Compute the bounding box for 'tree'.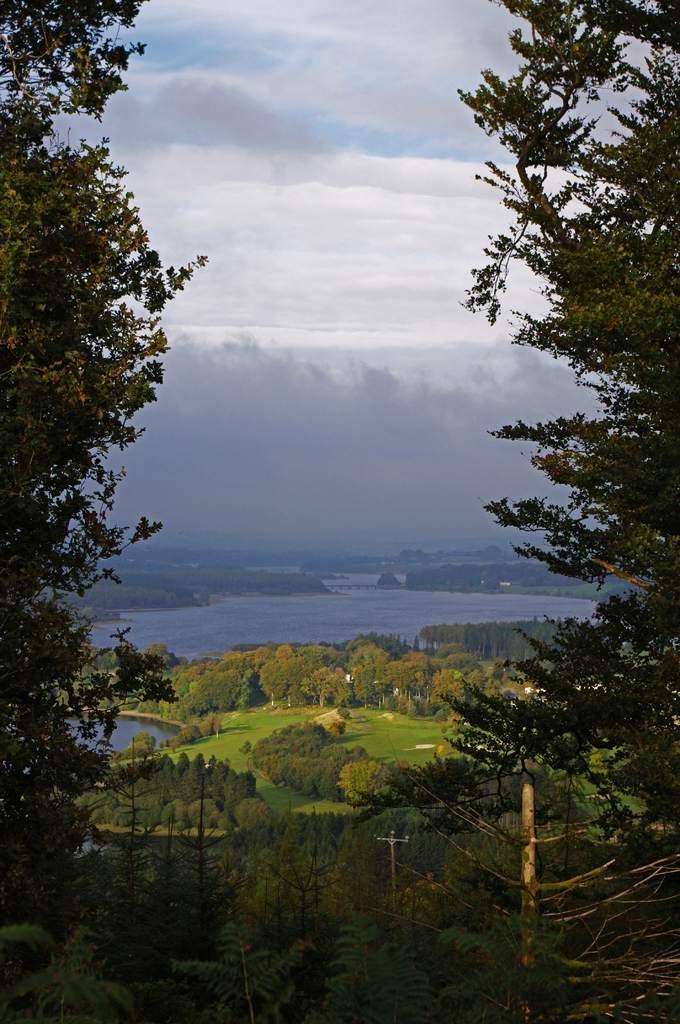
locate(0, 0, 208, 868).
